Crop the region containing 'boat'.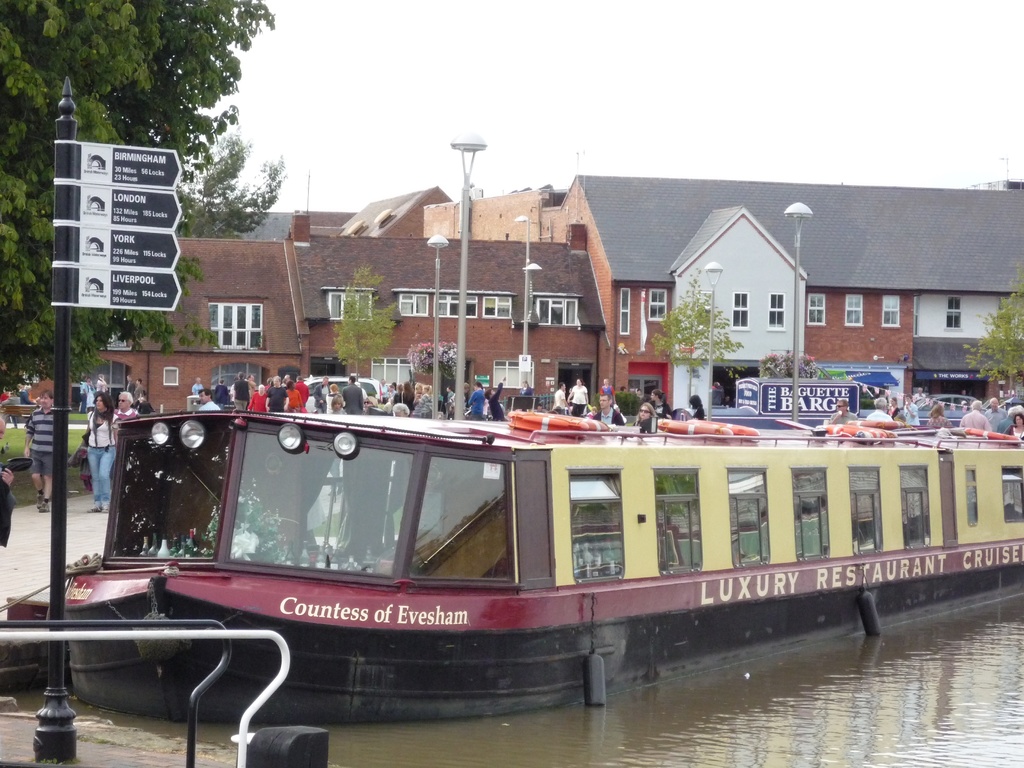
Crop region: bbox=[69, 299, 986, 740].
